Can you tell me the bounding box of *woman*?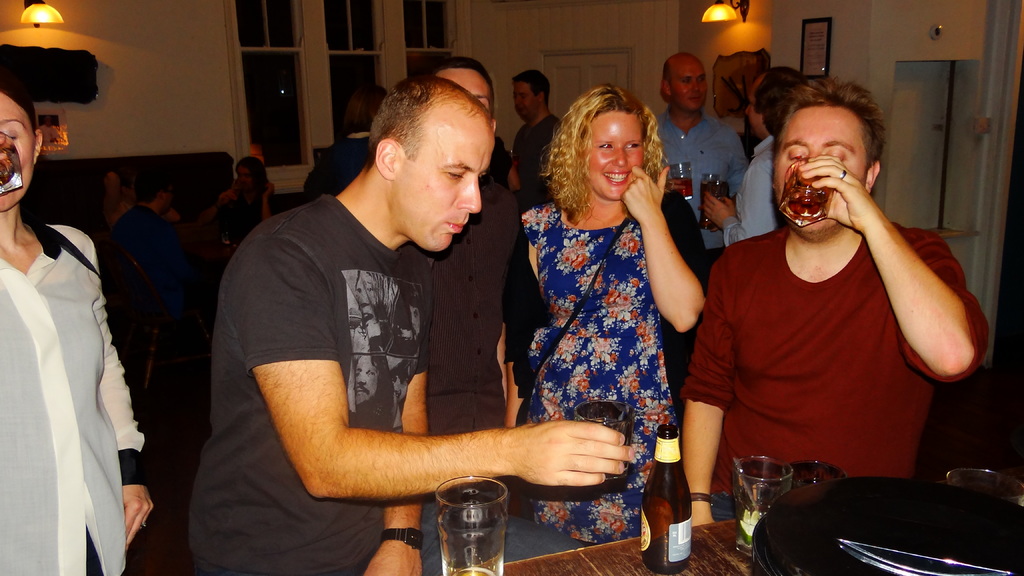
left=218, top=159, right=269, bottom=232.
